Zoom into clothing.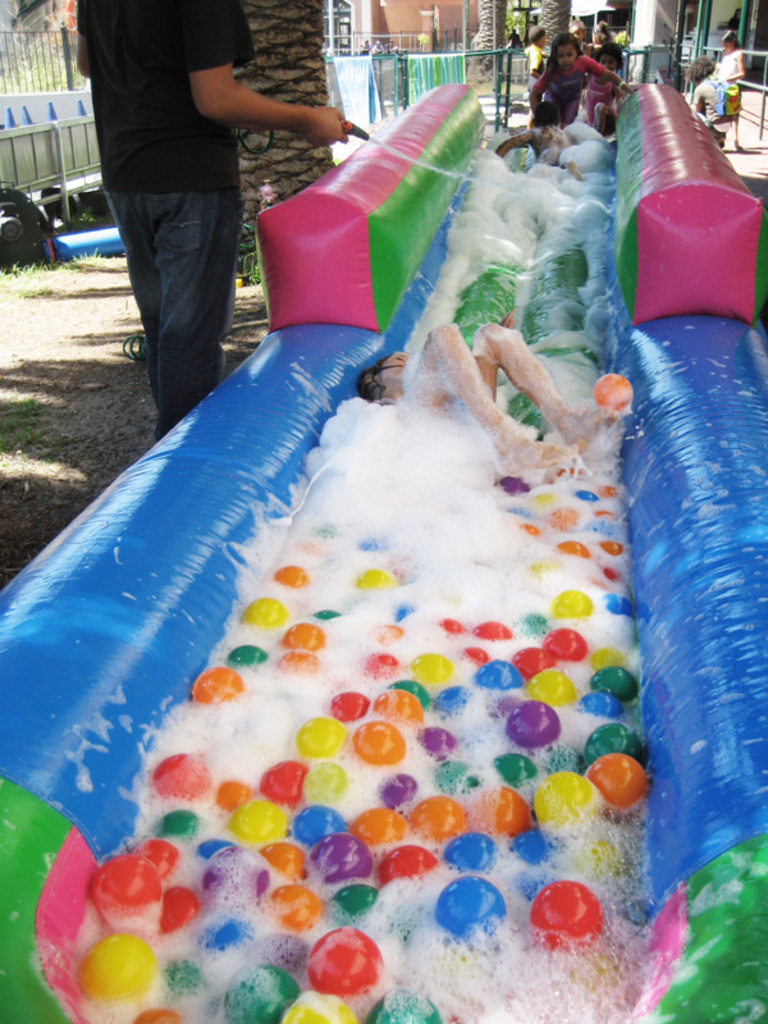
Zoom target: bbox=(700, 74, 735, 120).
